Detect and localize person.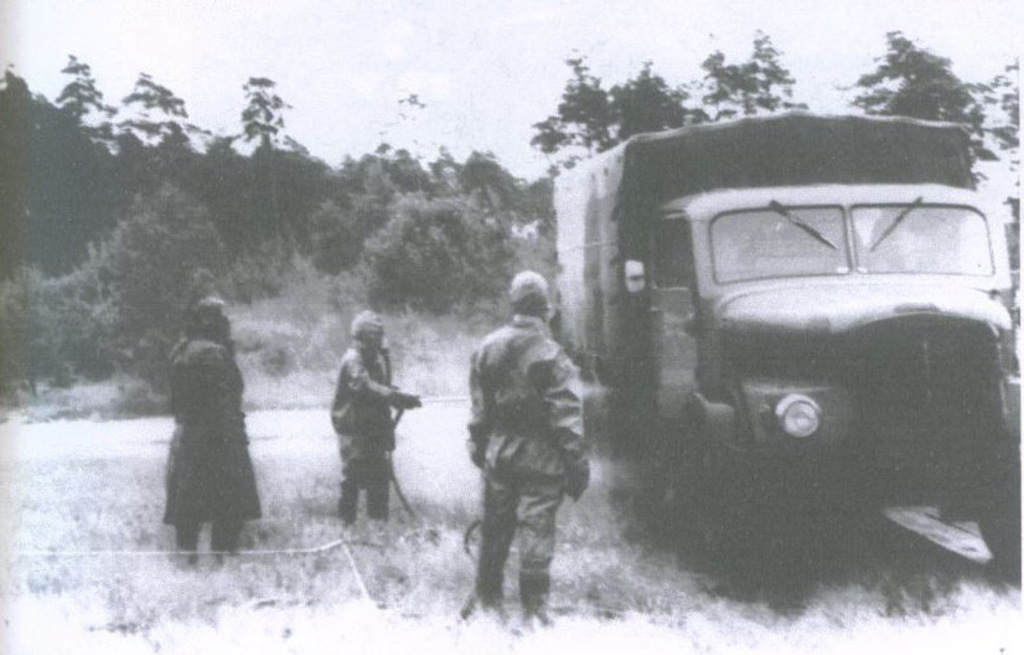
Localized at box=[154, 296, 265, 573].
